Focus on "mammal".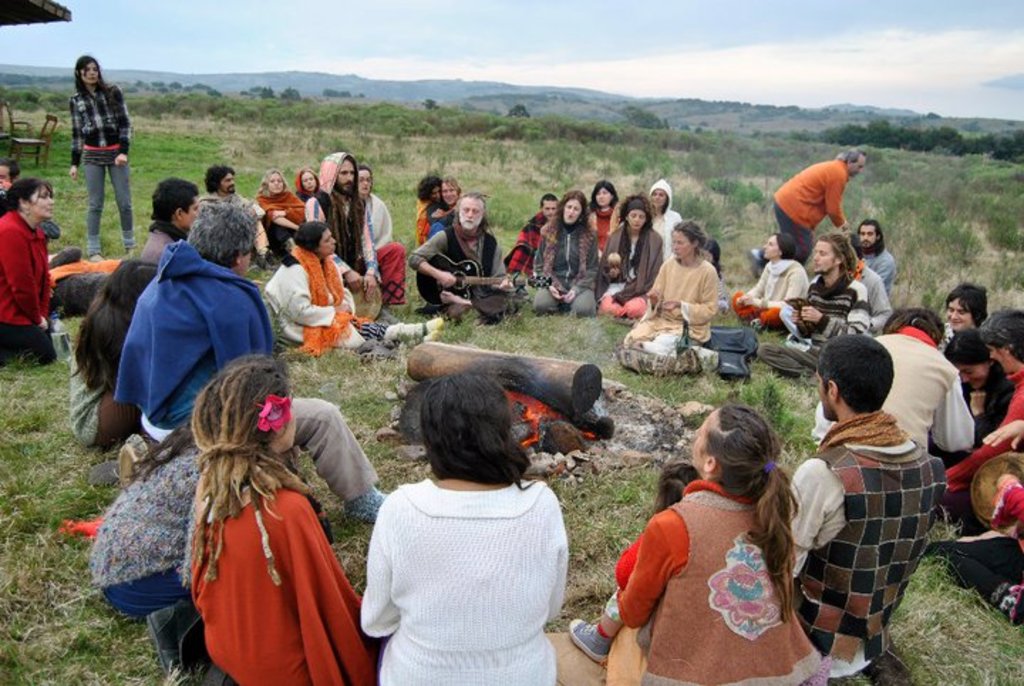
Focused at box(587, 178, 624, 255).
